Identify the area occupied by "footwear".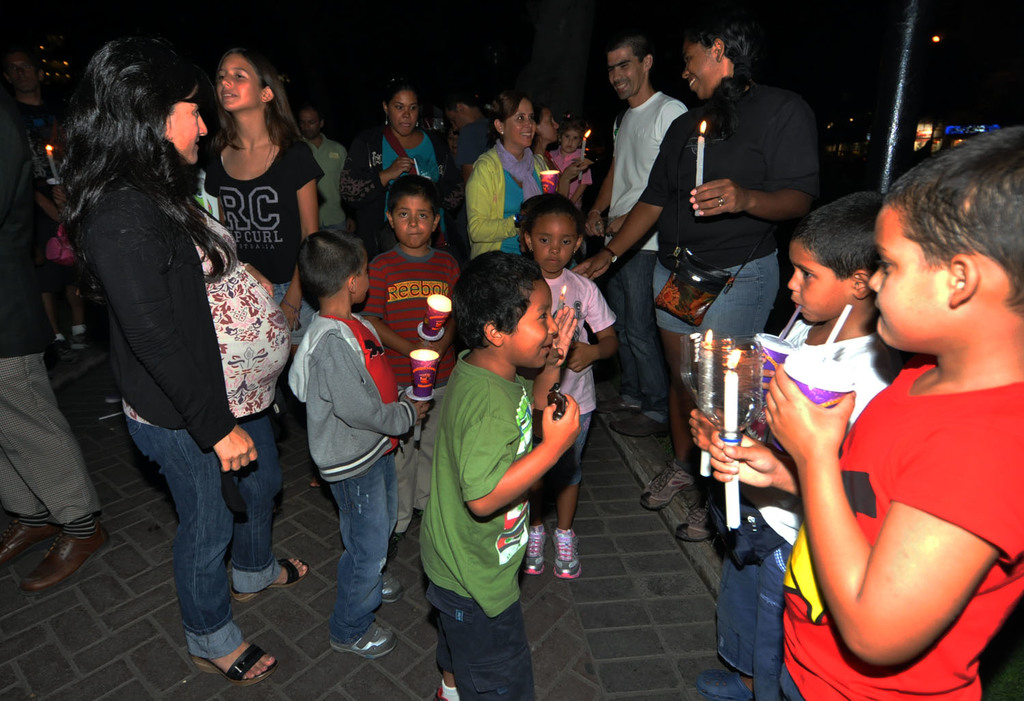
Area: bbox(429, 676, 459, 700).
